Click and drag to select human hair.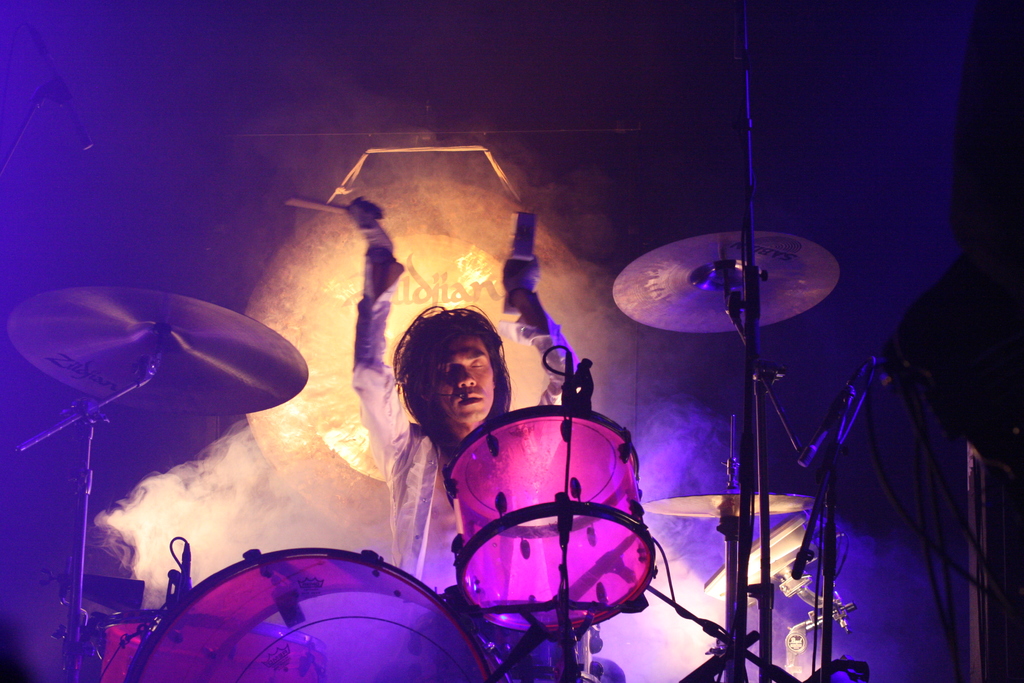
Selection: <box>384,315,514,460</box>.
